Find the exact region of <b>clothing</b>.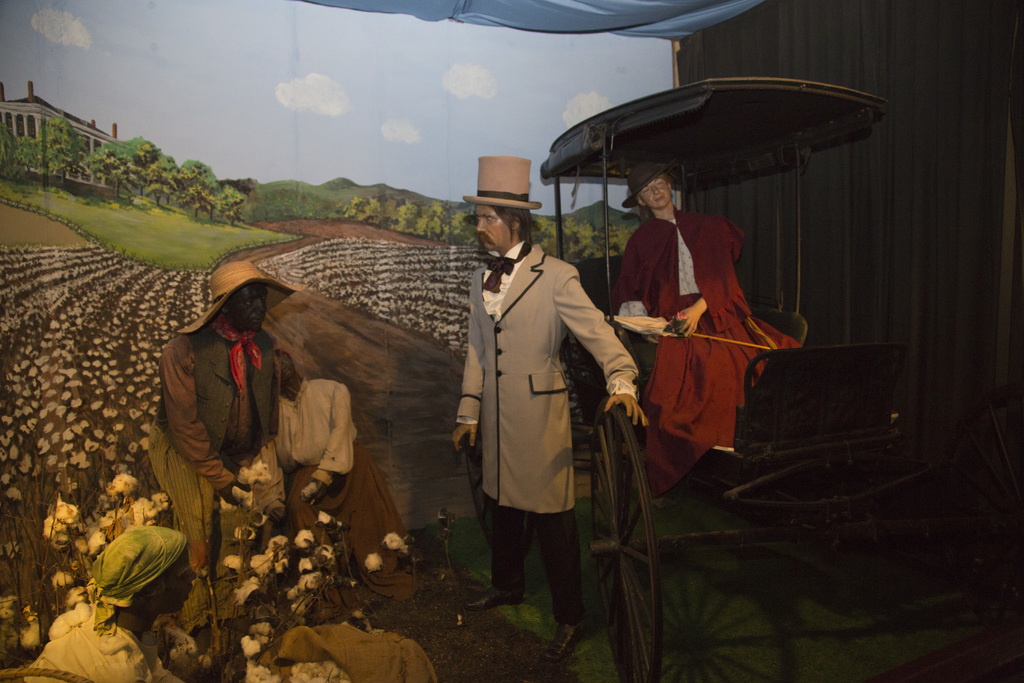
Exact region: {"x1": 452, "y1": 203, "x2": 632, "y2": 598}.
